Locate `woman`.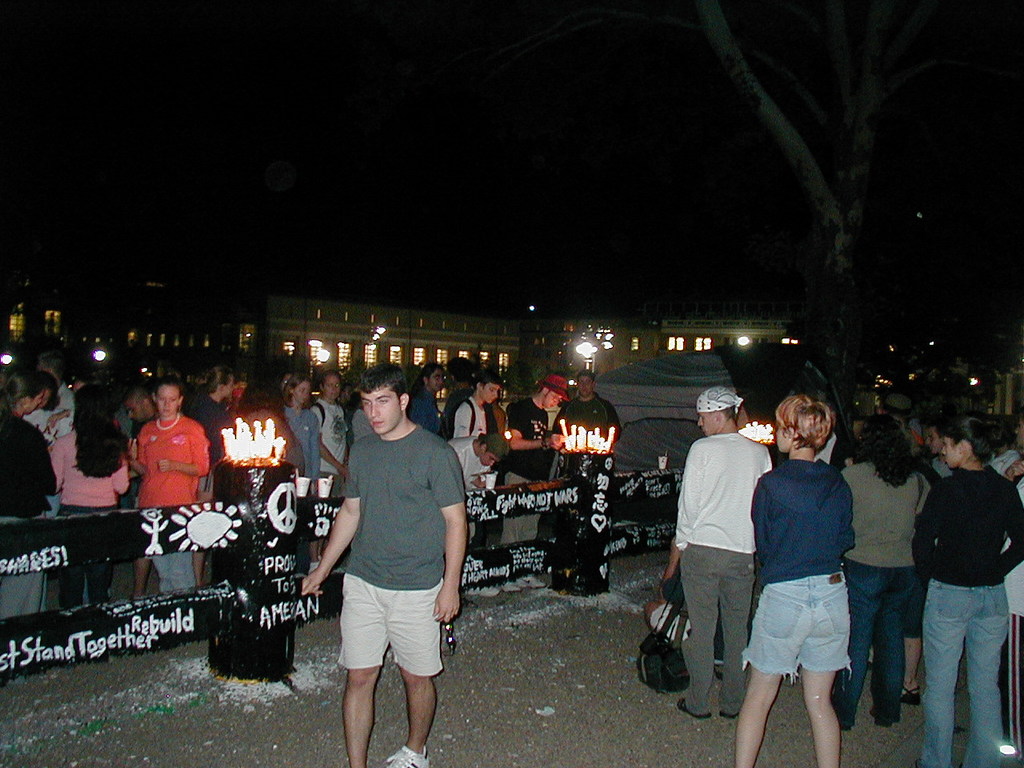
Bounding box: <box>323,366,345,522</box>.
